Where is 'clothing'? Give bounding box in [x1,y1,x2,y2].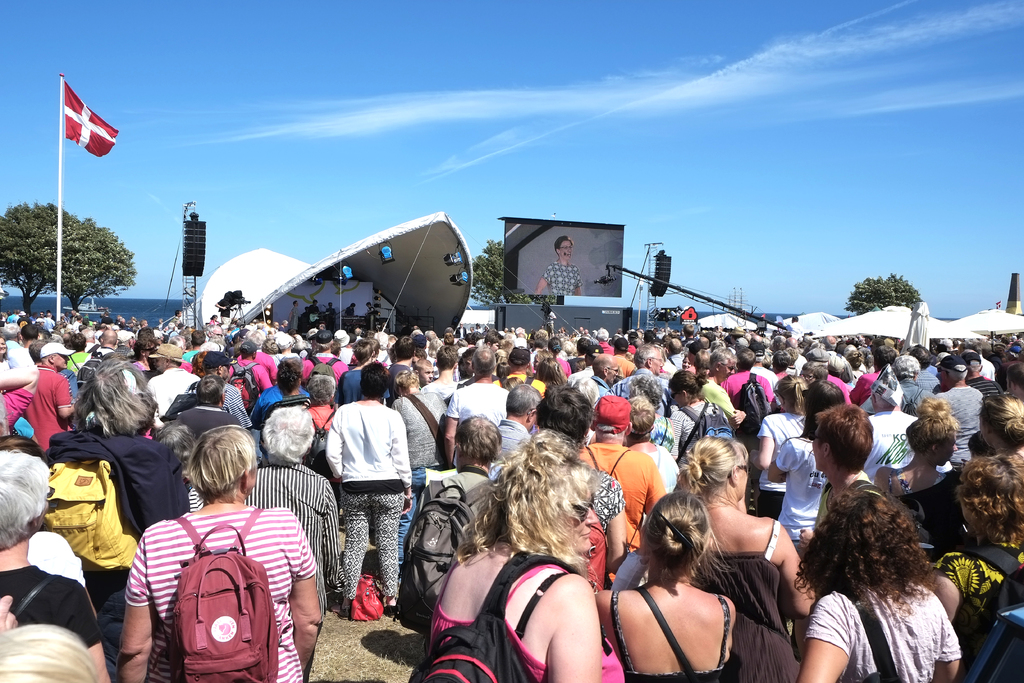
[612,588,727,682].
